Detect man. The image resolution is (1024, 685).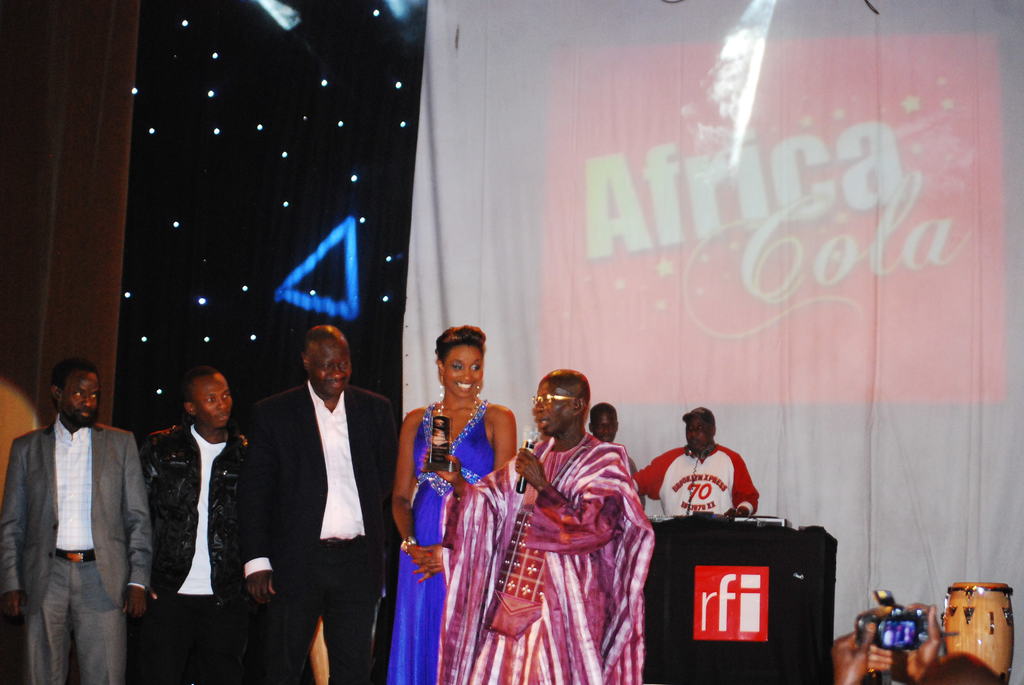
left=243, top=323, right=397, bottom=684.
